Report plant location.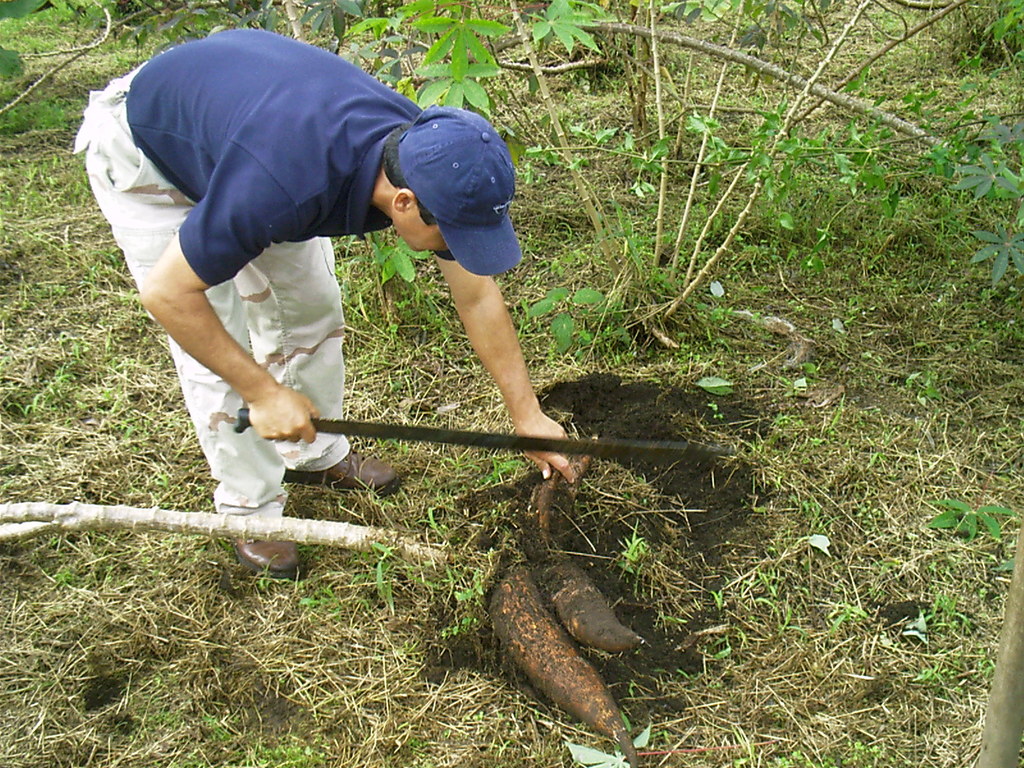
Report: <region>534, 291, 602, 353</region>.
